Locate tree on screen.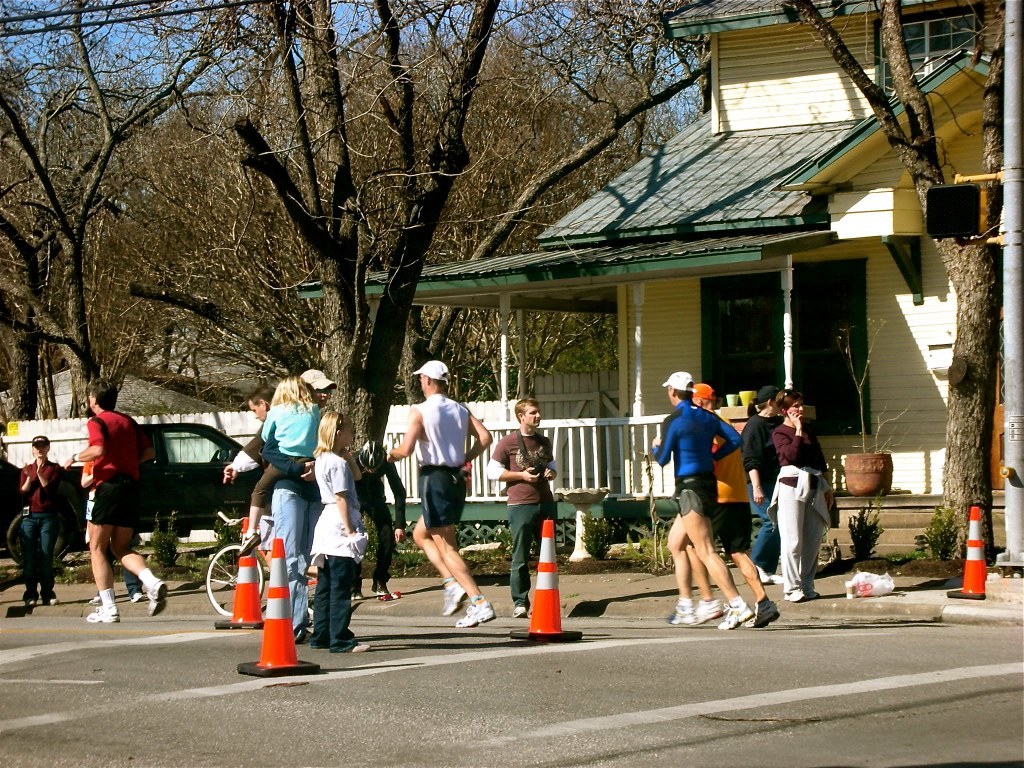
On screen at <bbox>780, 0, 1023, 555</bbox>.
